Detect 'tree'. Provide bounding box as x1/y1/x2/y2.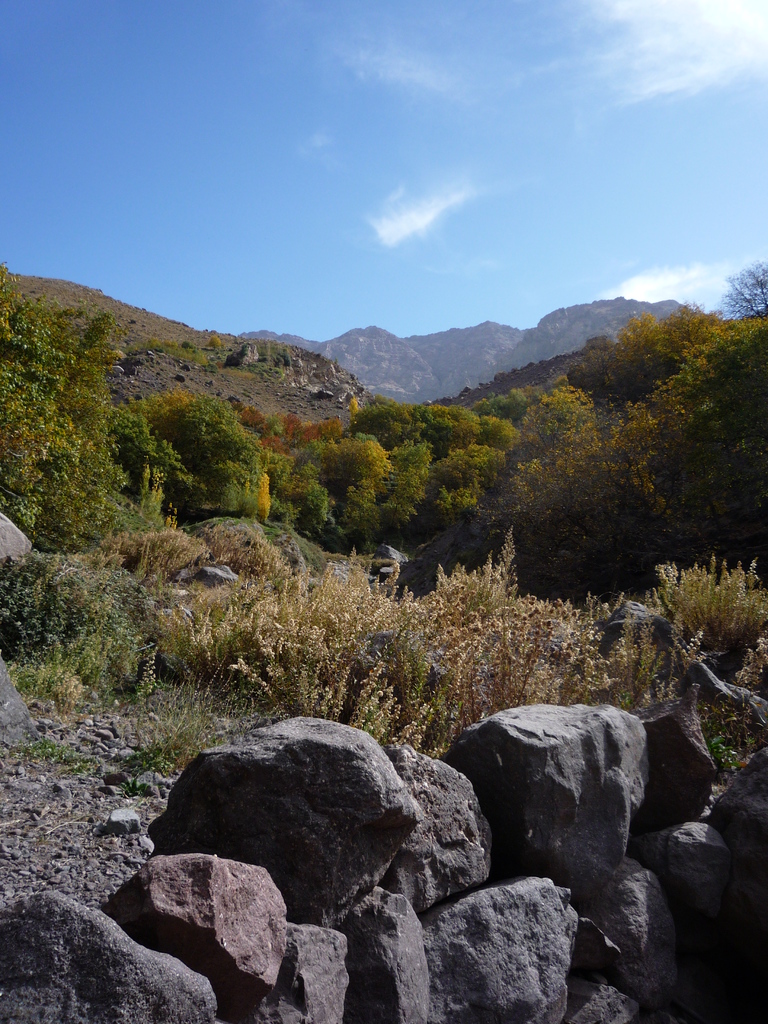
305/445/396/479.
